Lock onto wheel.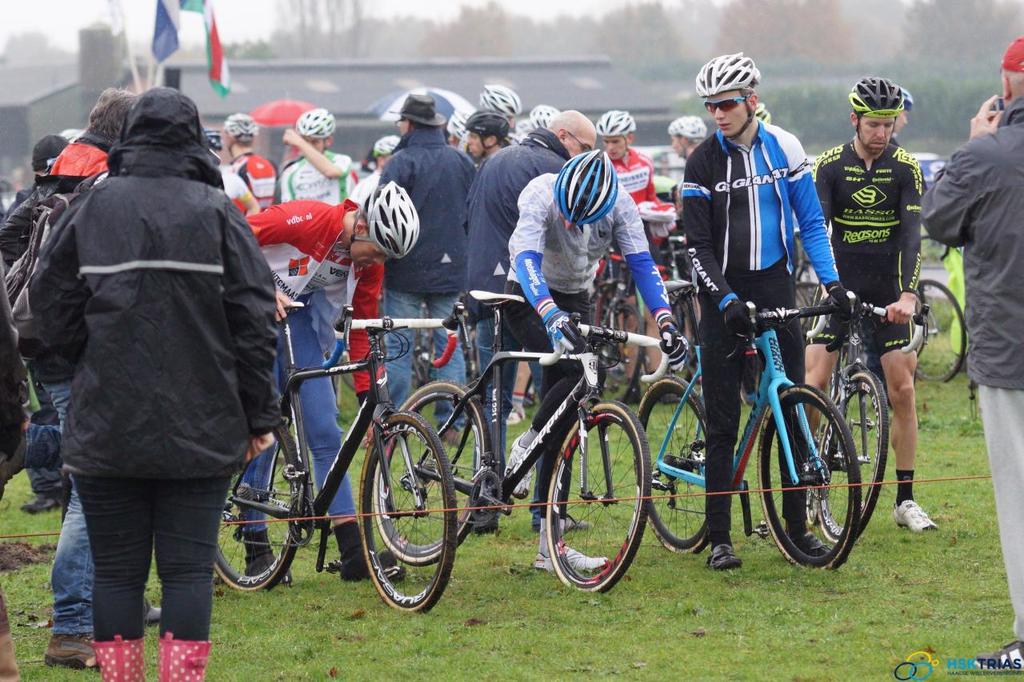
Locked: 365:373:489:568.
